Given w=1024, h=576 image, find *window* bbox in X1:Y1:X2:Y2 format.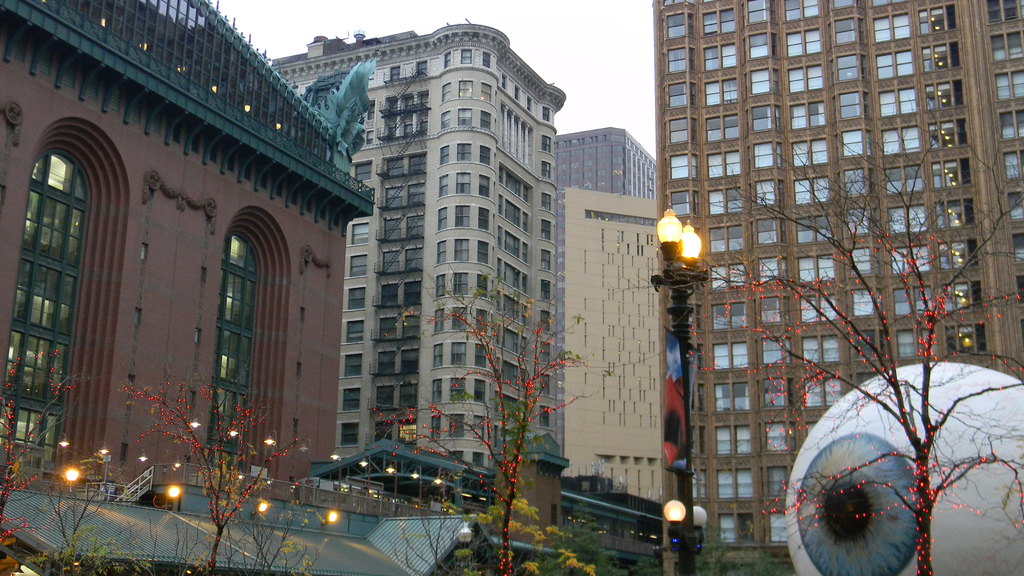
459:107:470:127.
